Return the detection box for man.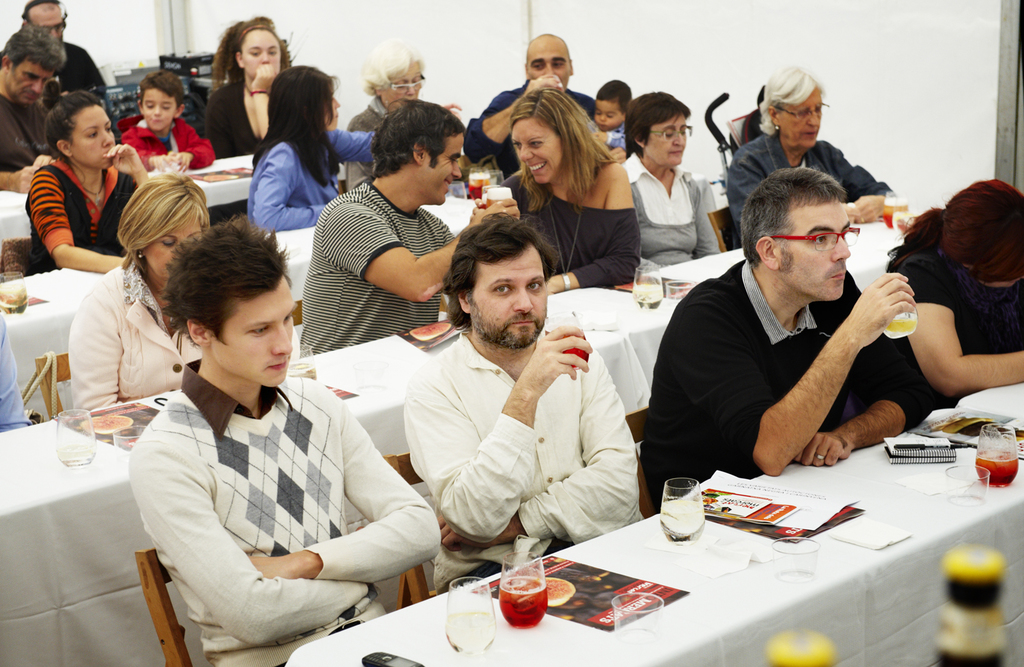
(left=17, top=0, right=108, bottom=101).
